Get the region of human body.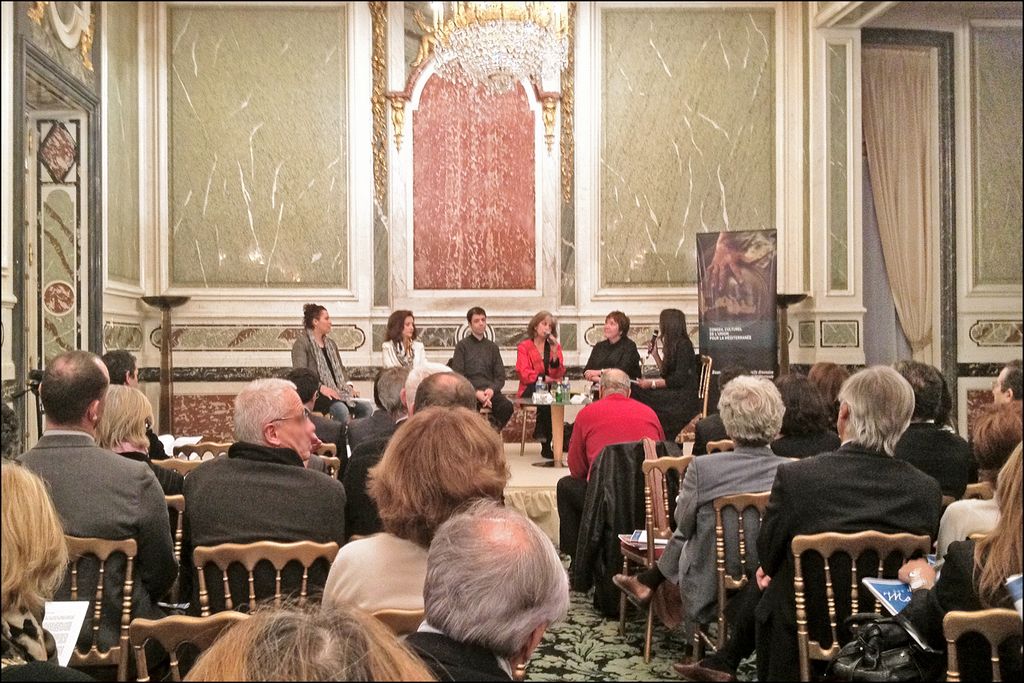
676 442 951 682.
